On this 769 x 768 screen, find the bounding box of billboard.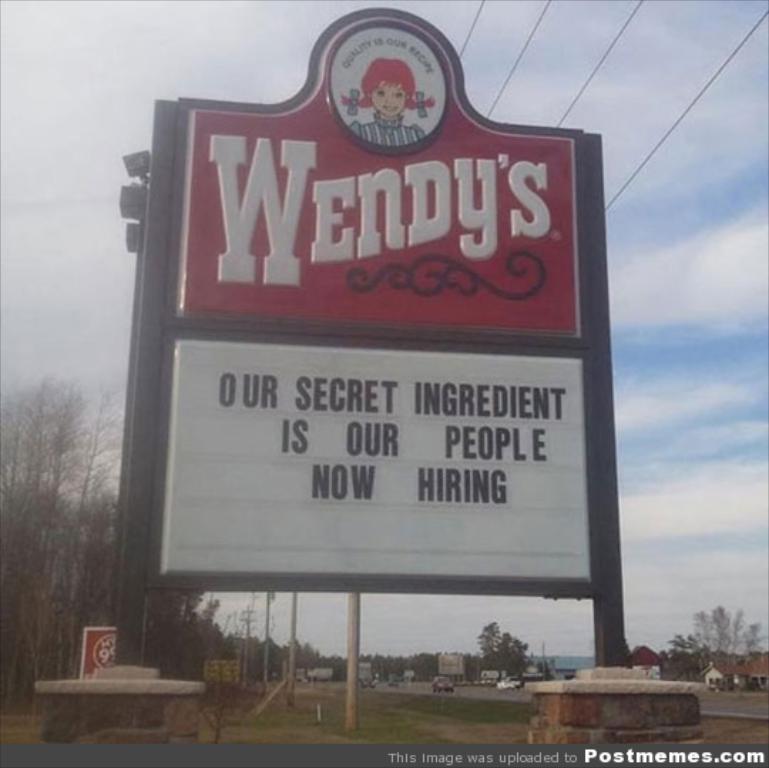
Bounding box: box=[120, 7, 590, 683].
